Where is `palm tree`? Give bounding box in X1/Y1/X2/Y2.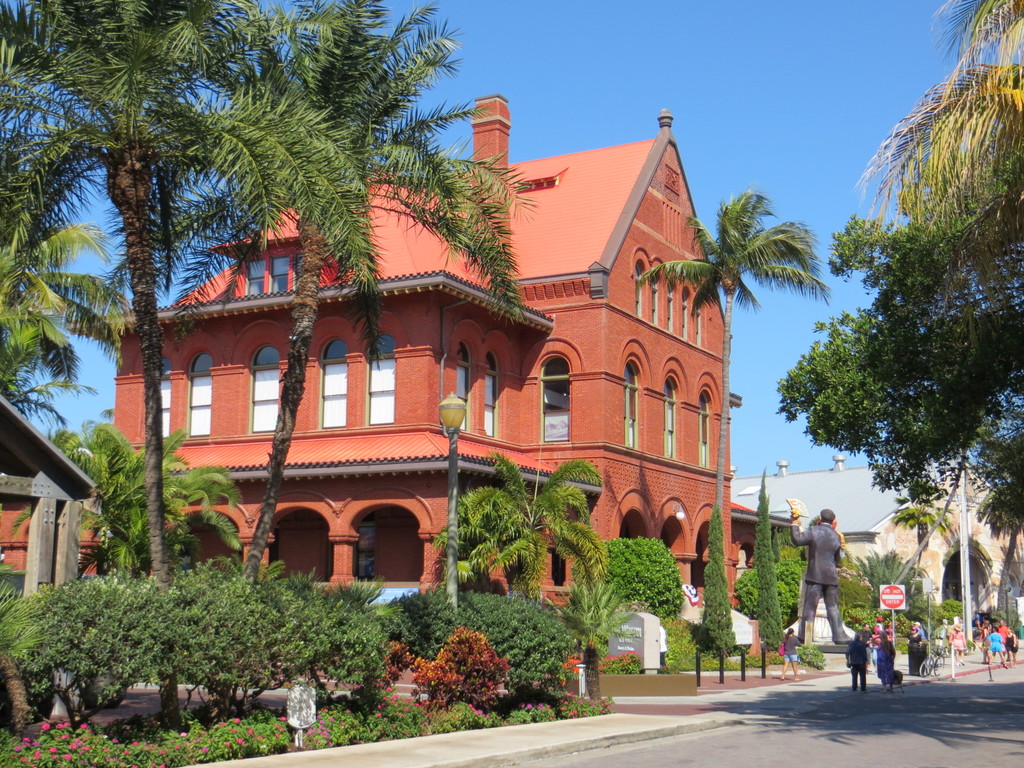
94/442/215/612.
